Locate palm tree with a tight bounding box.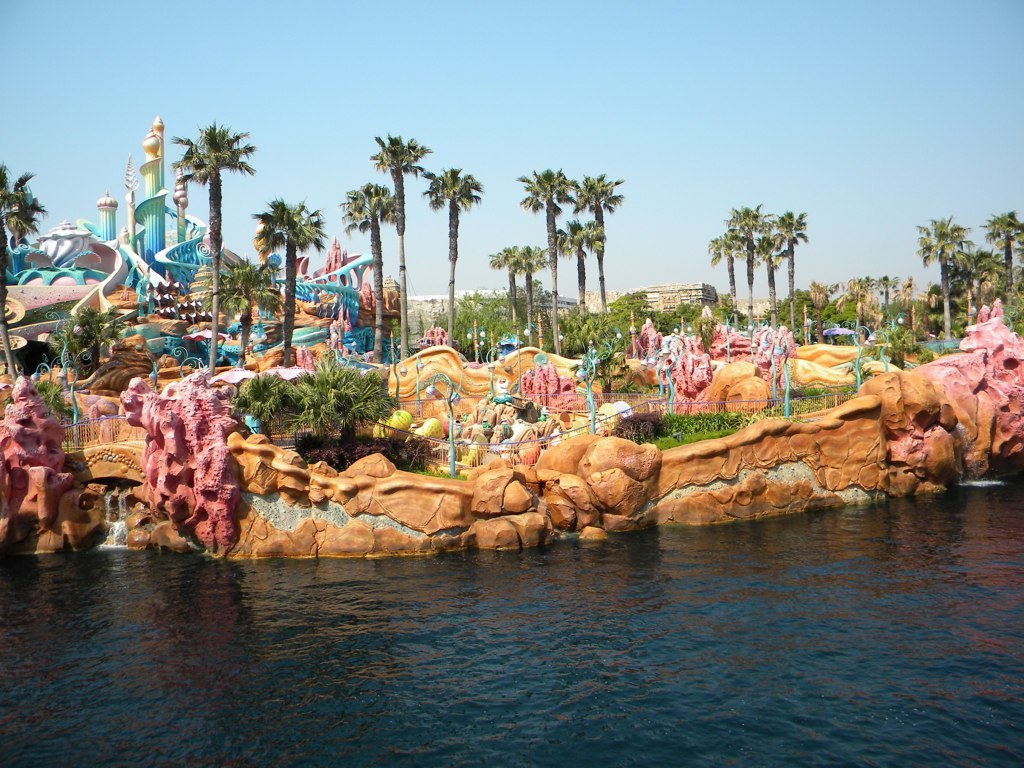
(x1=748, y1=225, x2=791, y2=317).
